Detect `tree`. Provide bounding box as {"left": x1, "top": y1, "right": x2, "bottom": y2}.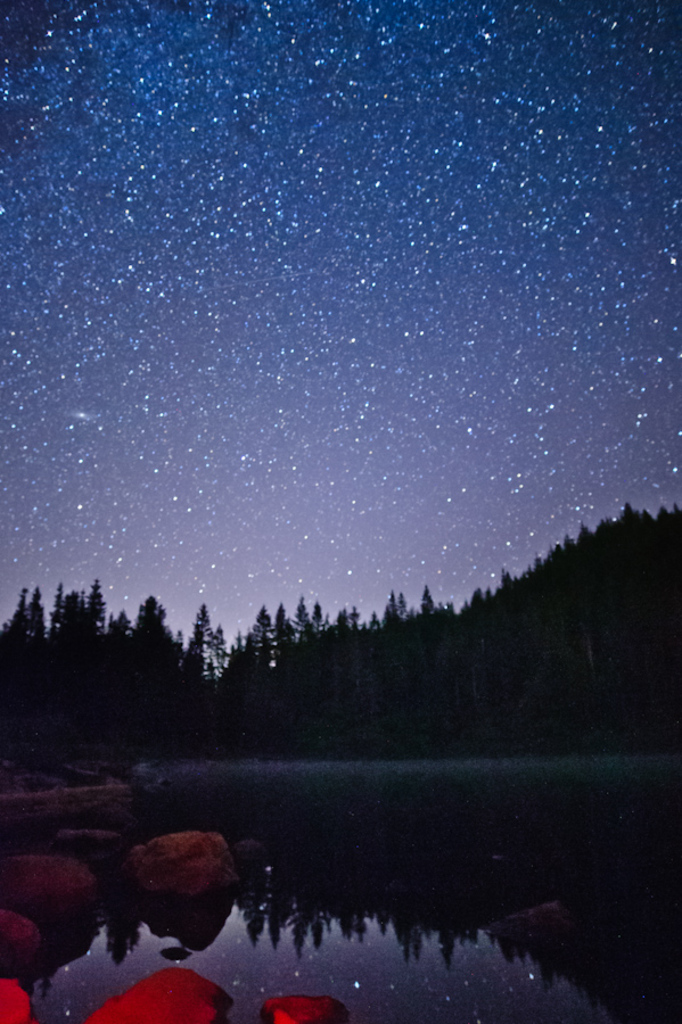
{"left": 95, "top": 586, "right": 99, "bottom": 626}.
